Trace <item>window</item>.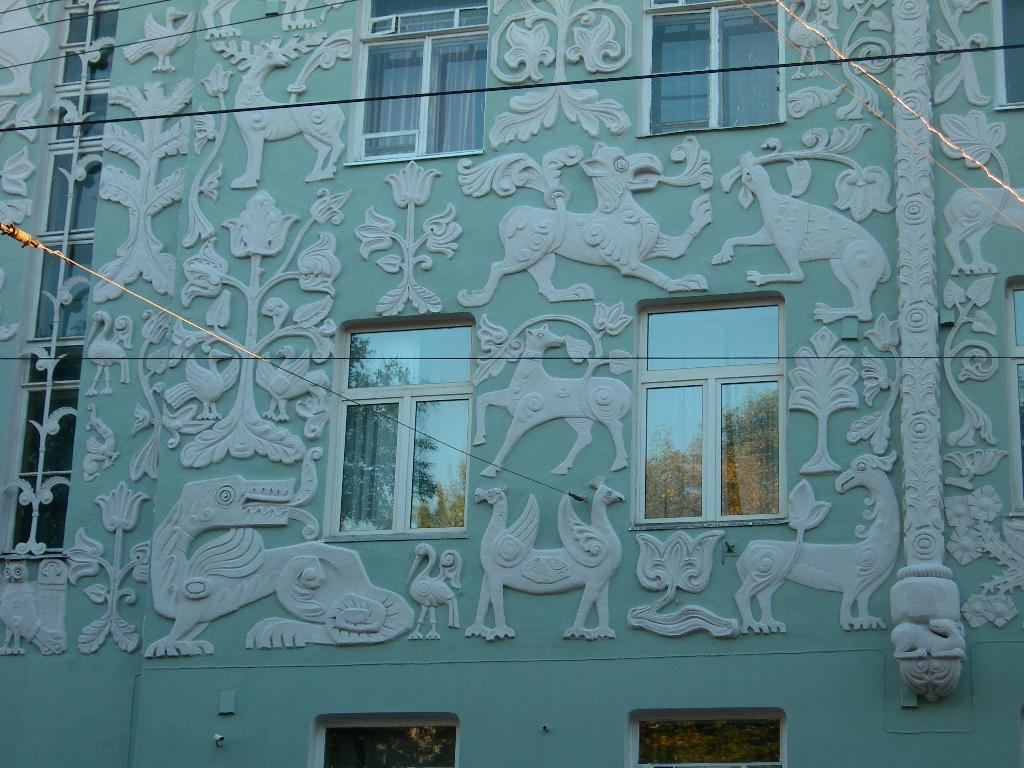
Traced to [639,0,785,139].
